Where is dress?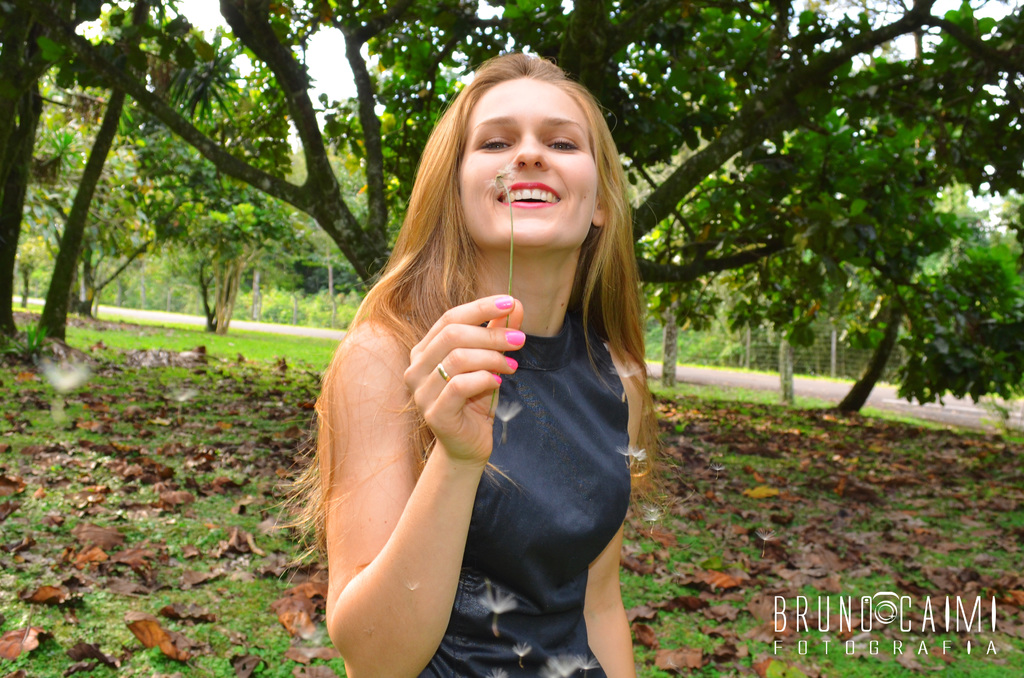
482:312:632:677.
